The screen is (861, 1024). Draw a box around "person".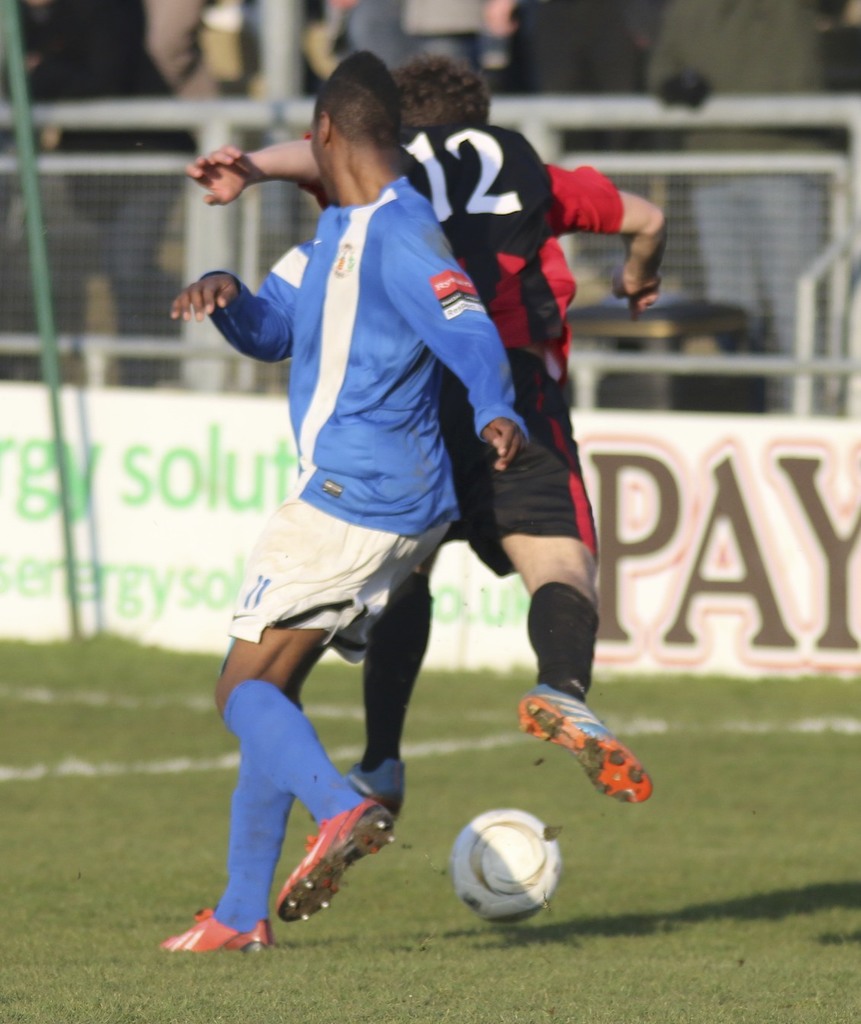
(183,54,676,924).
